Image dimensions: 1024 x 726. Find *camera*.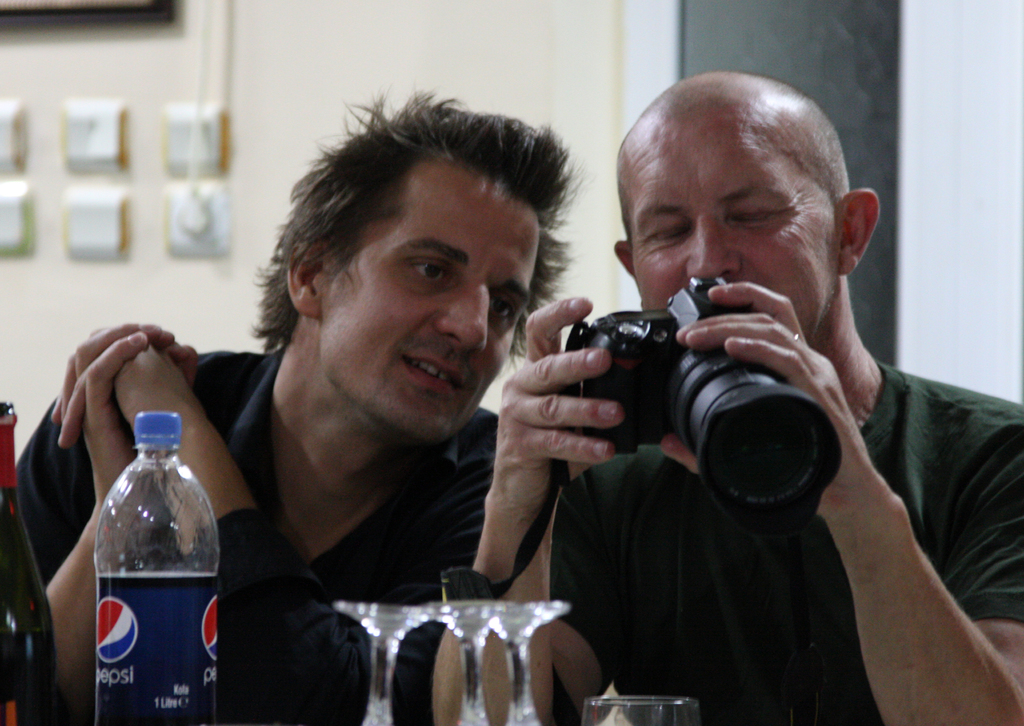
Rect(549, 278, 844, 536).
